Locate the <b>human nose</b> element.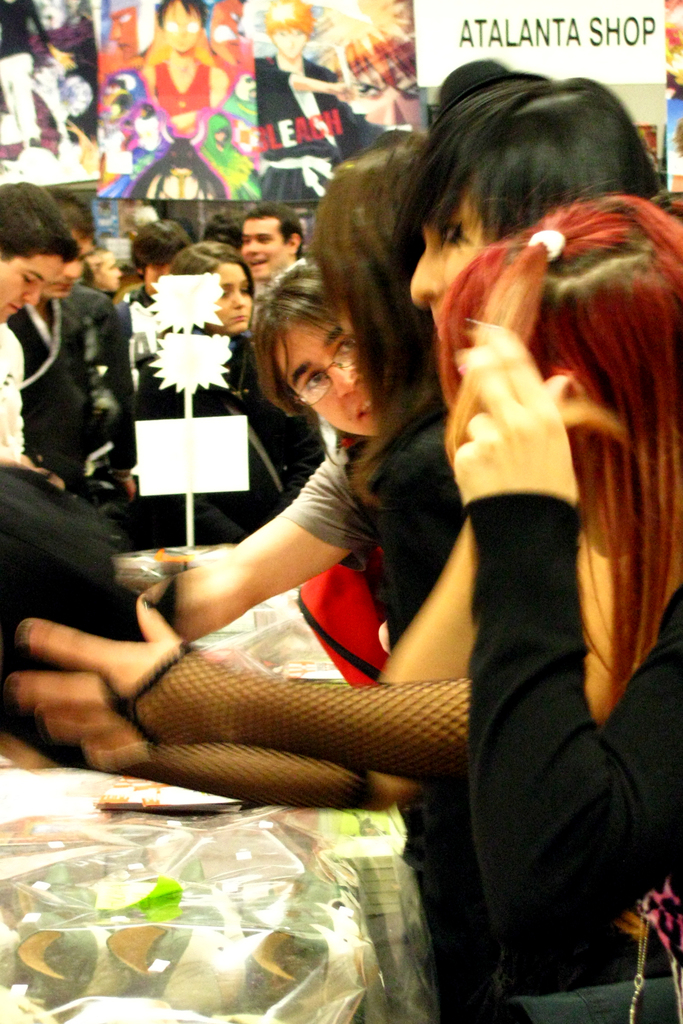
Element bbox: x1=63 y1=261 x2=82 y2=277.
